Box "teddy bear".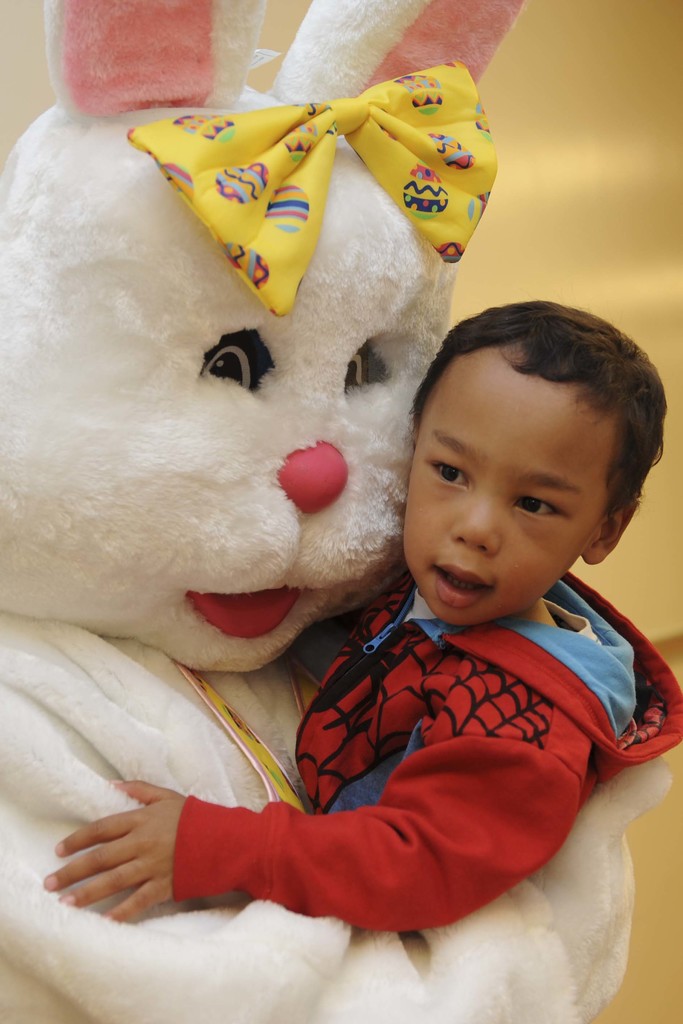
(0, 0, 682, 1023).
